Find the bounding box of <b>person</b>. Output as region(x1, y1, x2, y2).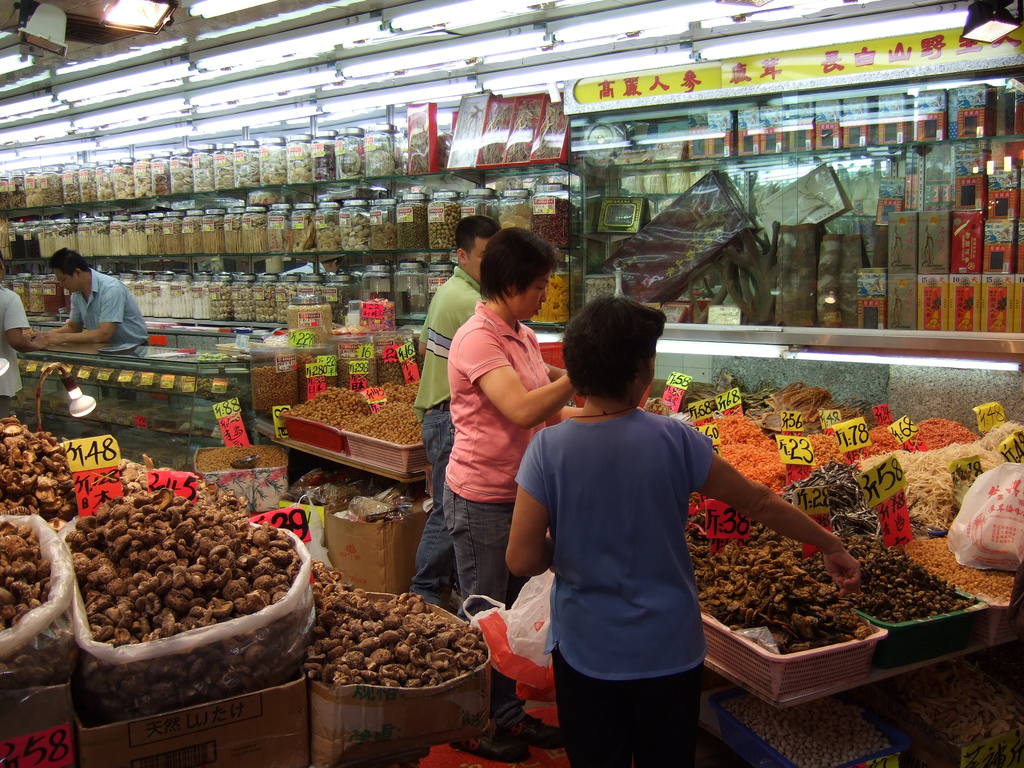
region(504, 290, 859, 767).
